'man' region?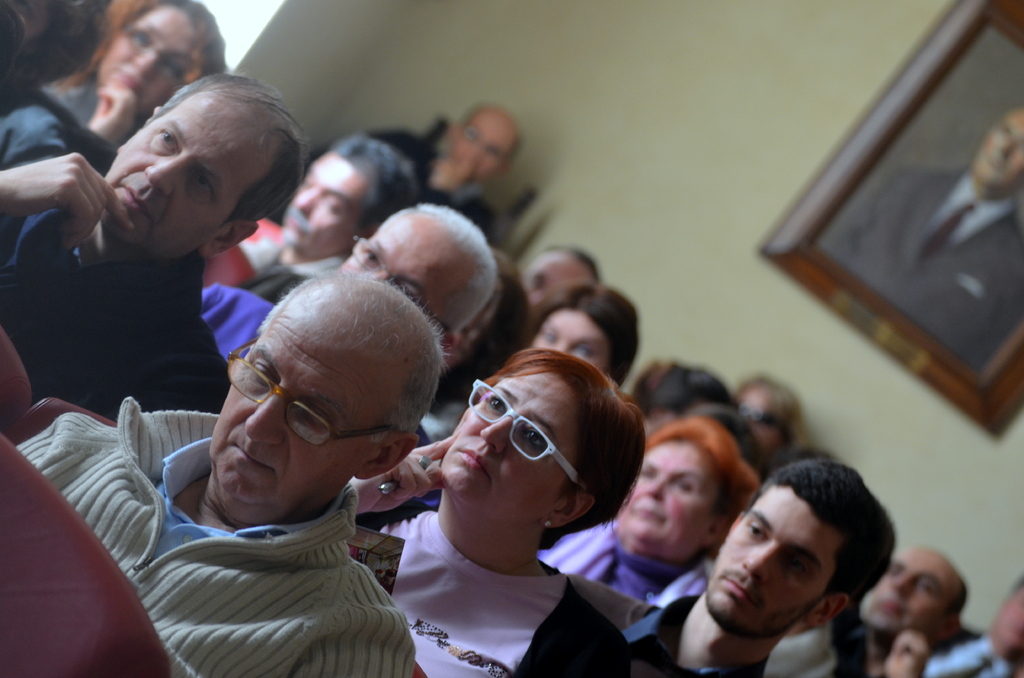
region(193, 134, 420, 302)
